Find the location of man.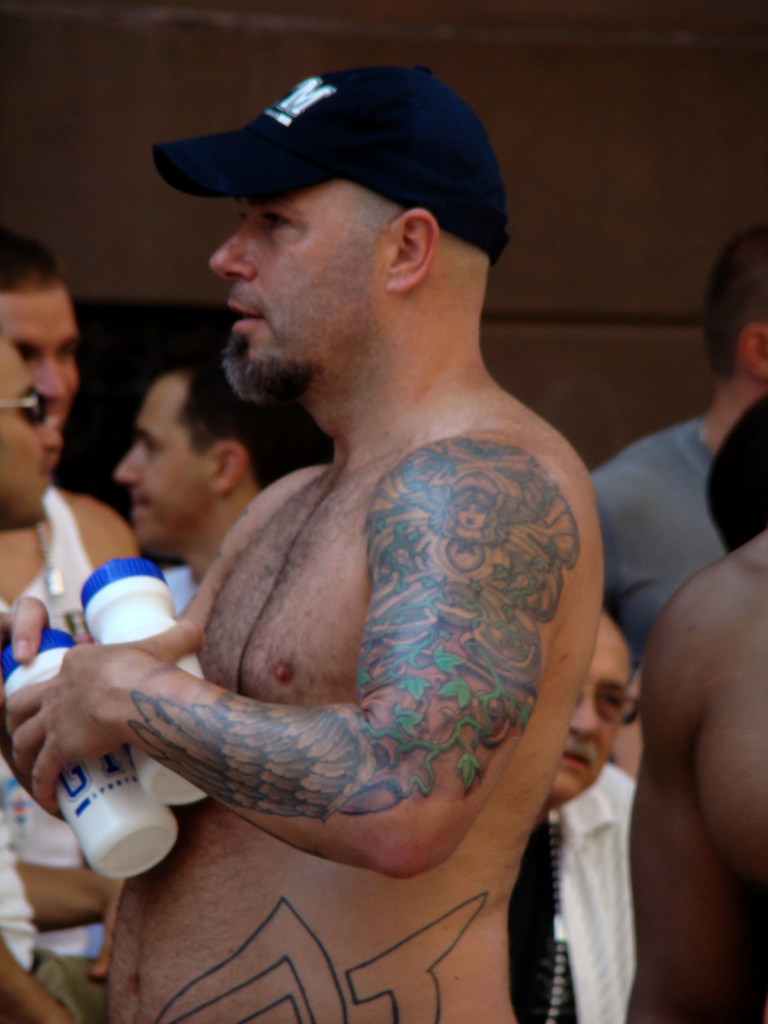
Location: crop(114, 338, 324, 665).
